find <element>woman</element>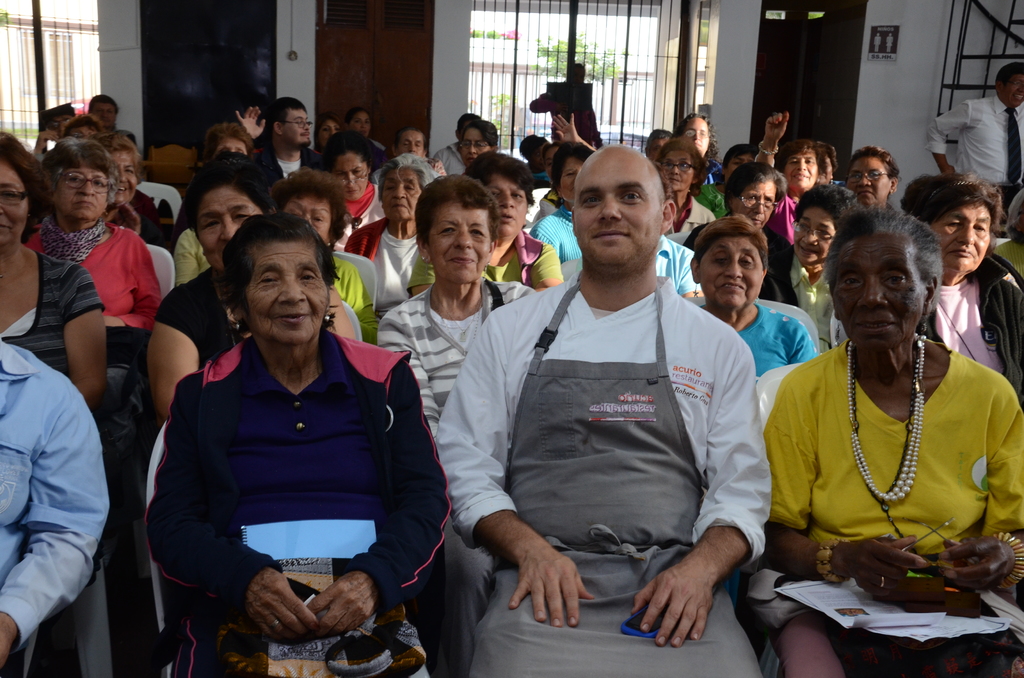
Rect(143, 210, 458, 677)
